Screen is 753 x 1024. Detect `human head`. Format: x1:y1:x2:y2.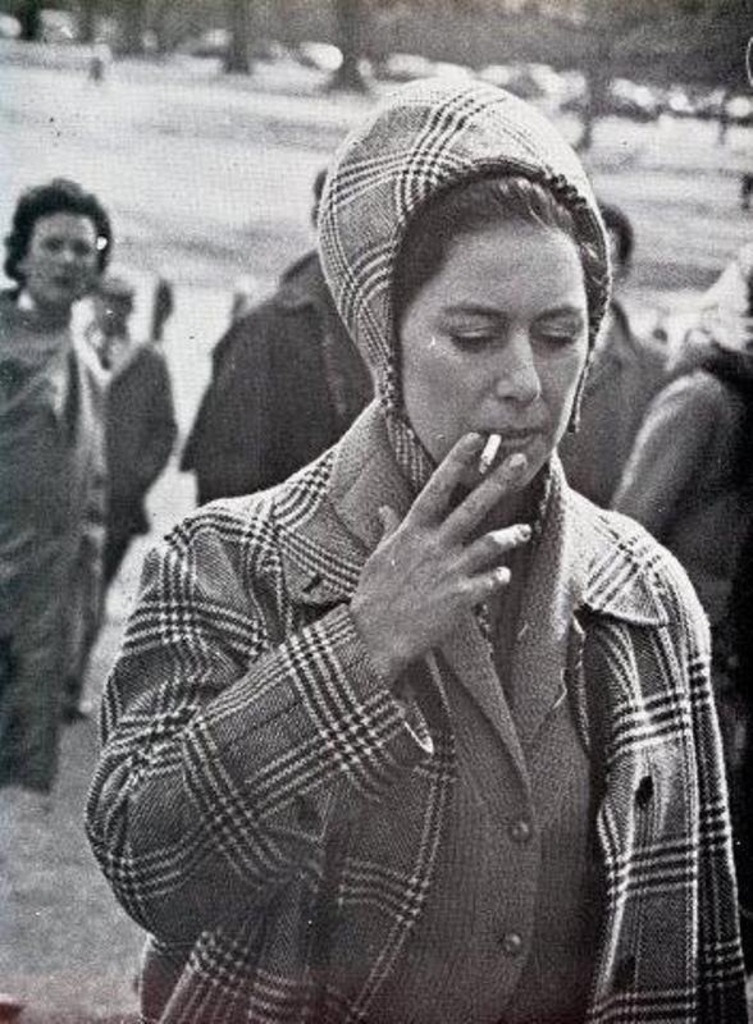
314:82:616:489.
